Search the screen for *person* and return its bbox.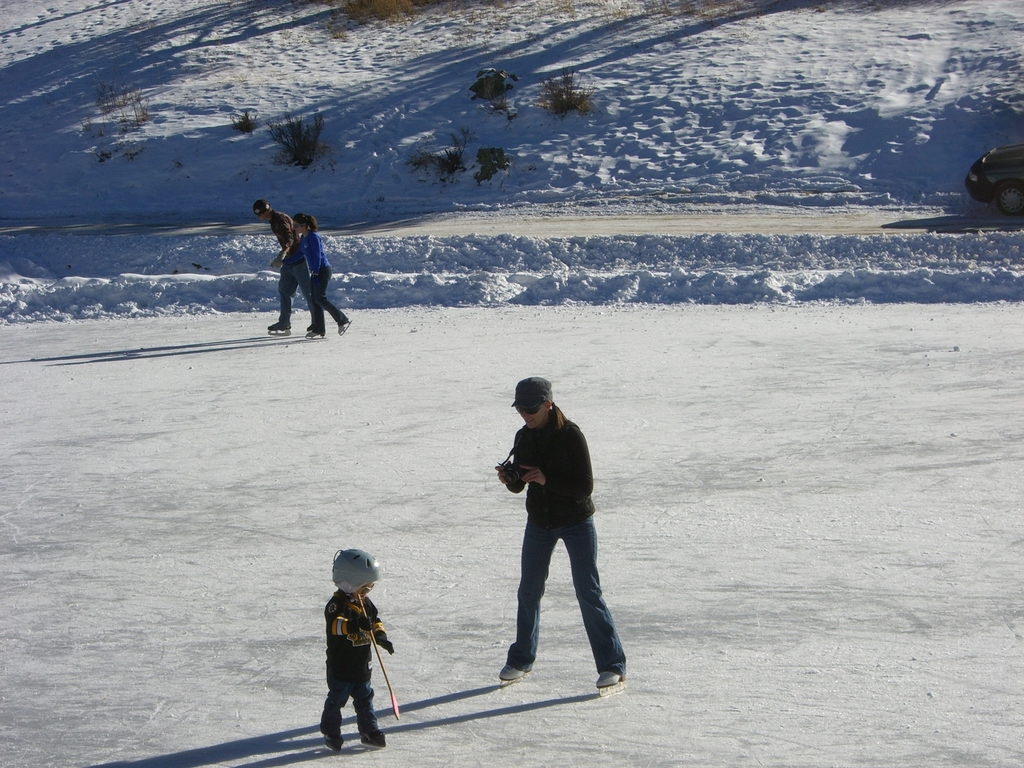
Found: {"left": 296, "top": 211, "right": 353, "bottom": 338}.
